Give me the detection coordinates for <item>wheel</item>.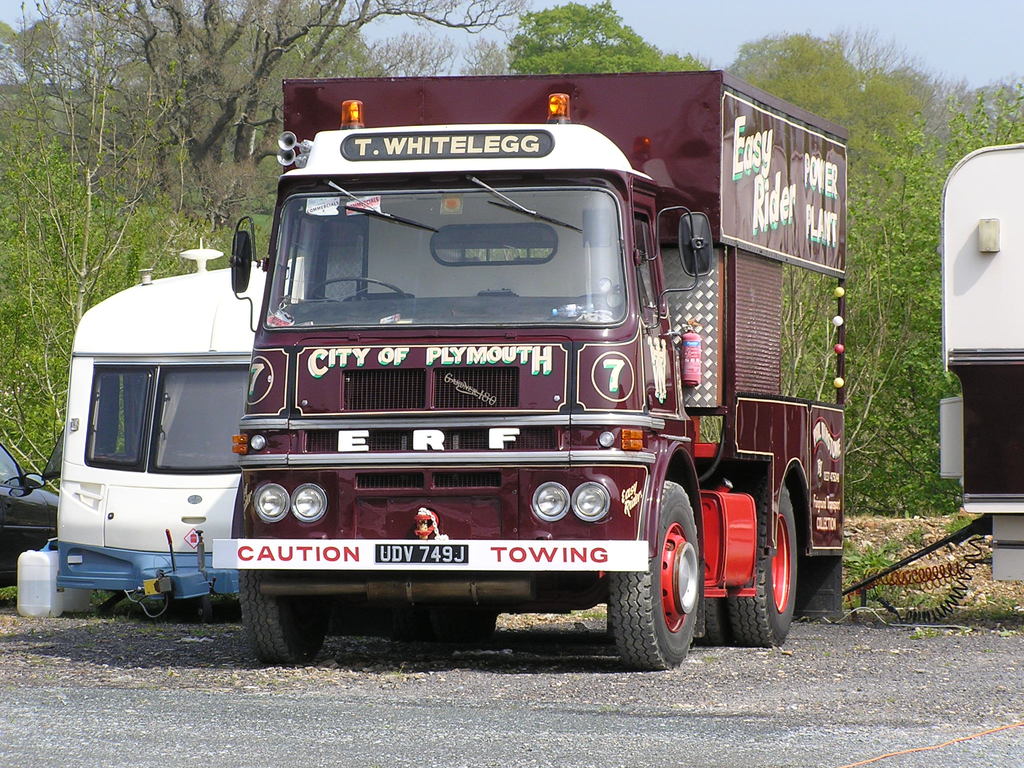
[left=609, top=483, right=713, bottom=672].
